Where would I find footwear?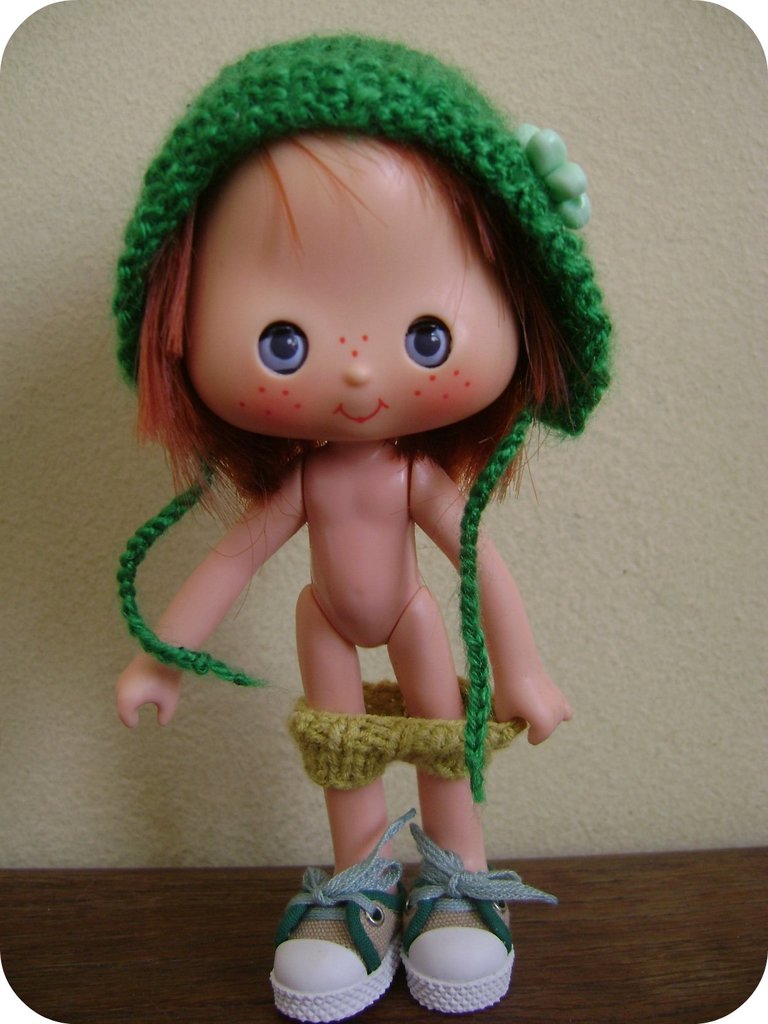
At <bbox>403, 822, 558, 1012</bbox>.
